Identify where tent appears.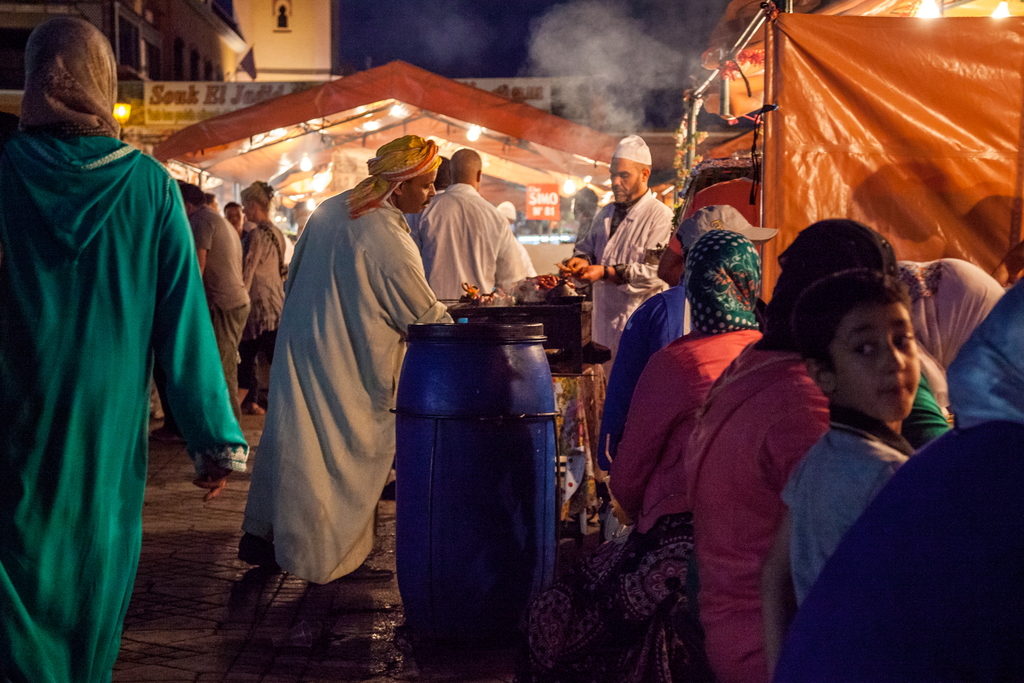
Appears at 650 0 1023 347.
